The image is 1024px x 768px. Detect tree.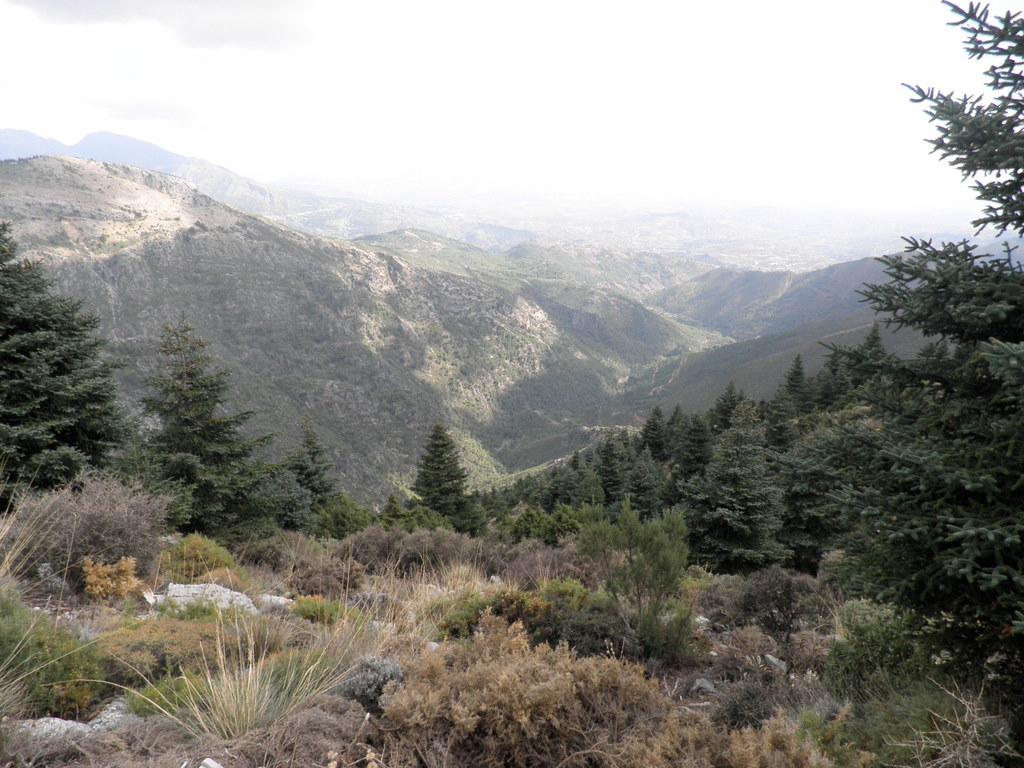
Detection: bbox(280, 425, 338, 538).
